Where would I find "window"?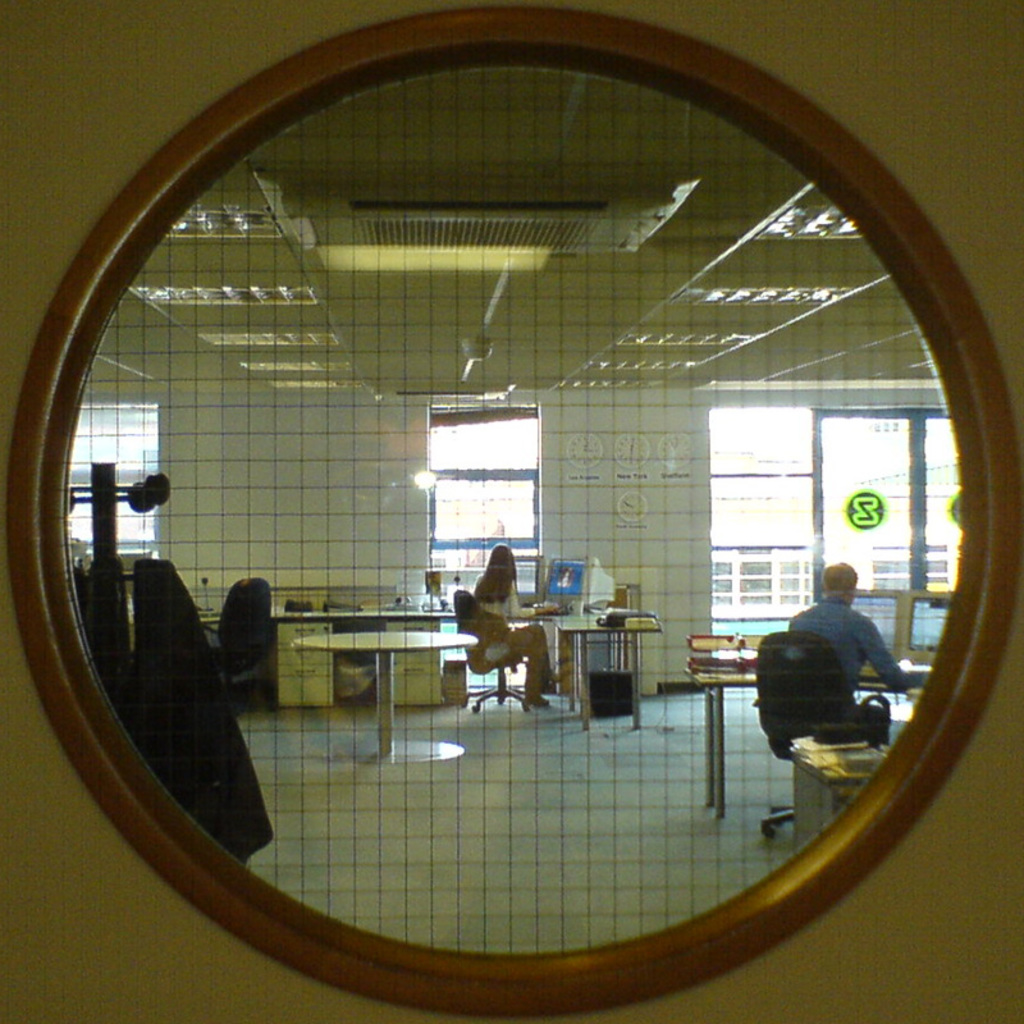
At left=76, top=410, right=175, bottom=573.
